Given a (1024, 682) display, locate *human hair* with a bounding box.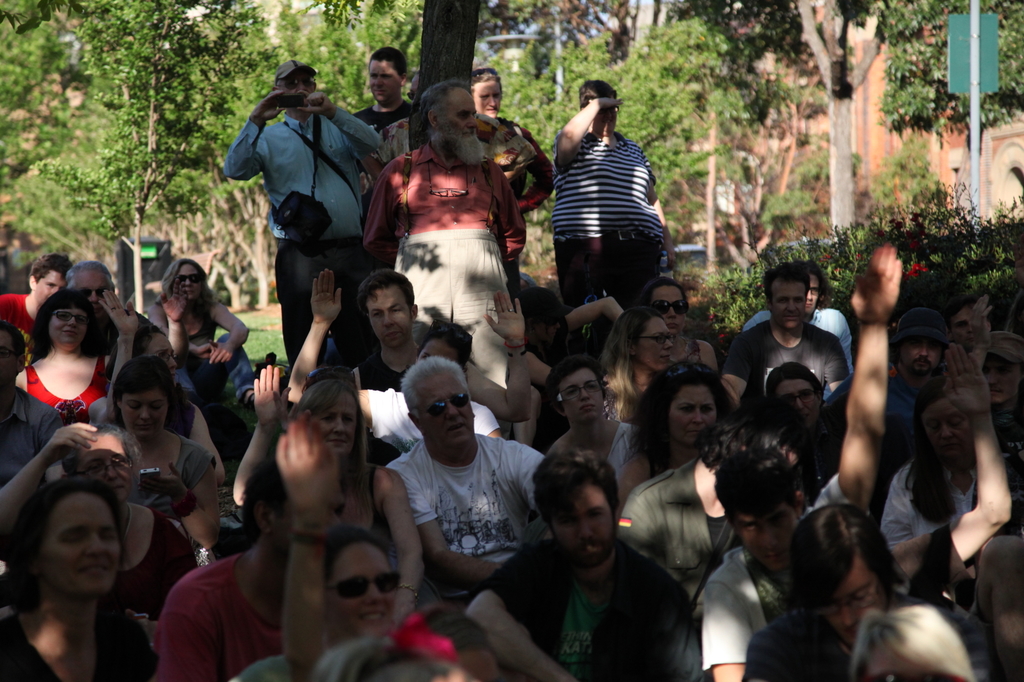
Located: rect(65, 260, 108, 294).
